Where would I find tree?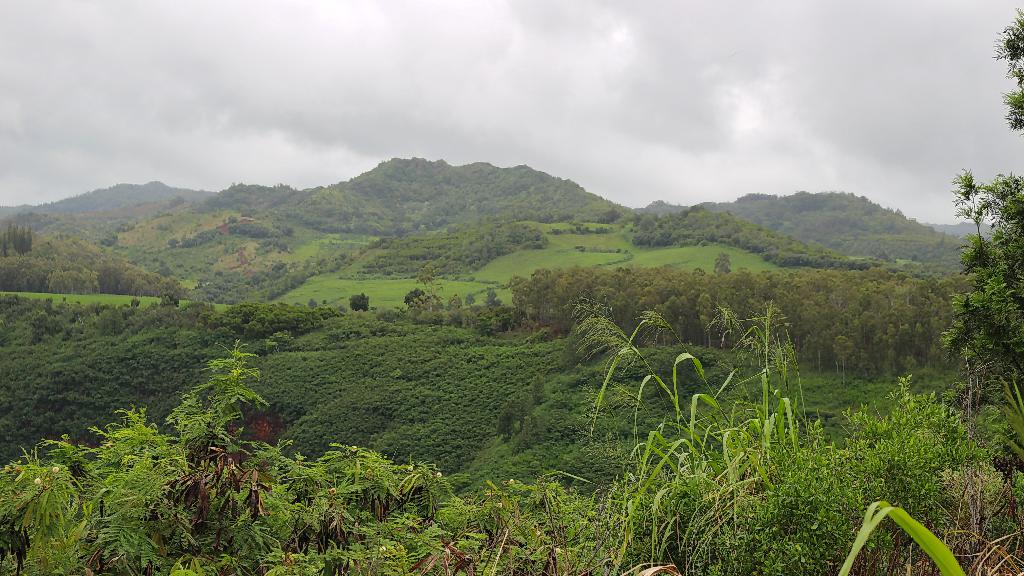
At {"left": 944, "top": 15, "right": 1023, "bottom": 475}.
